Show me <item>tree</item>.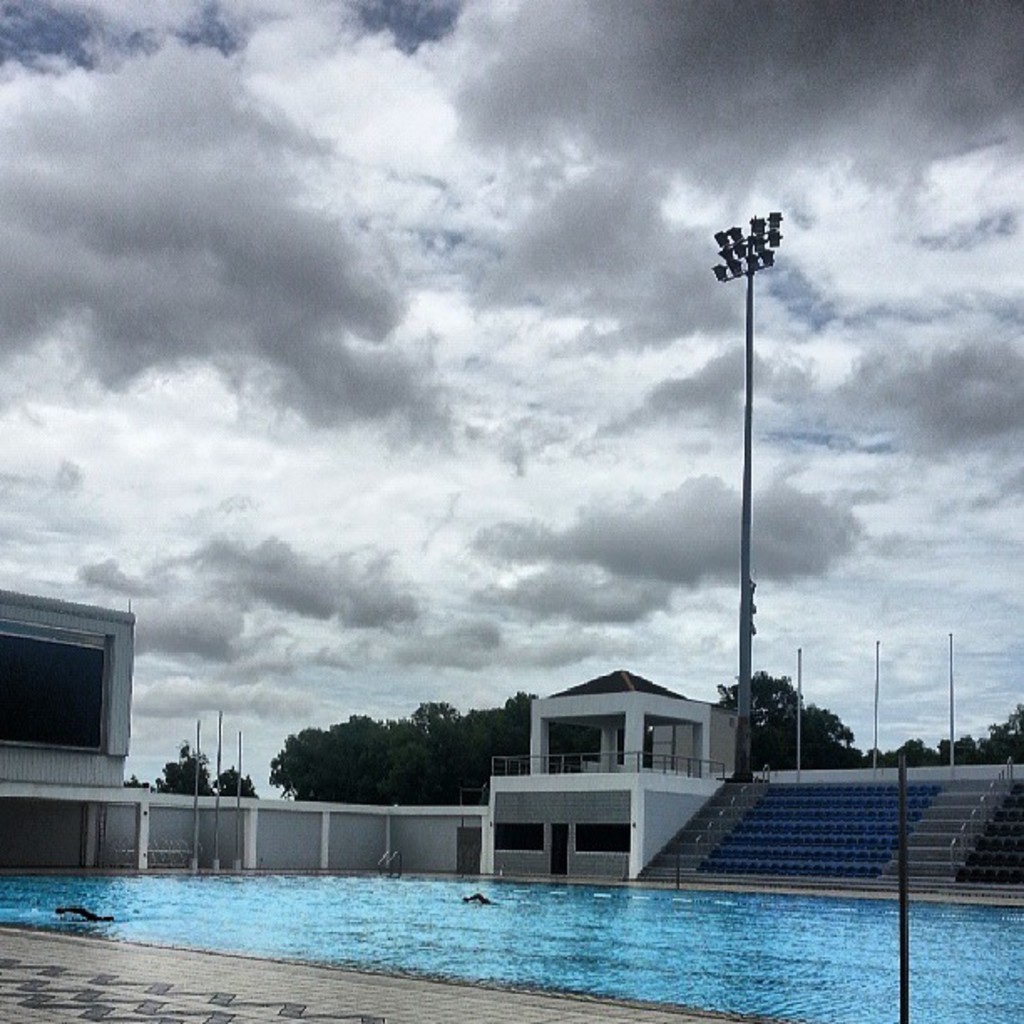
<item>tree</item> is here: 218:773:261:795.
